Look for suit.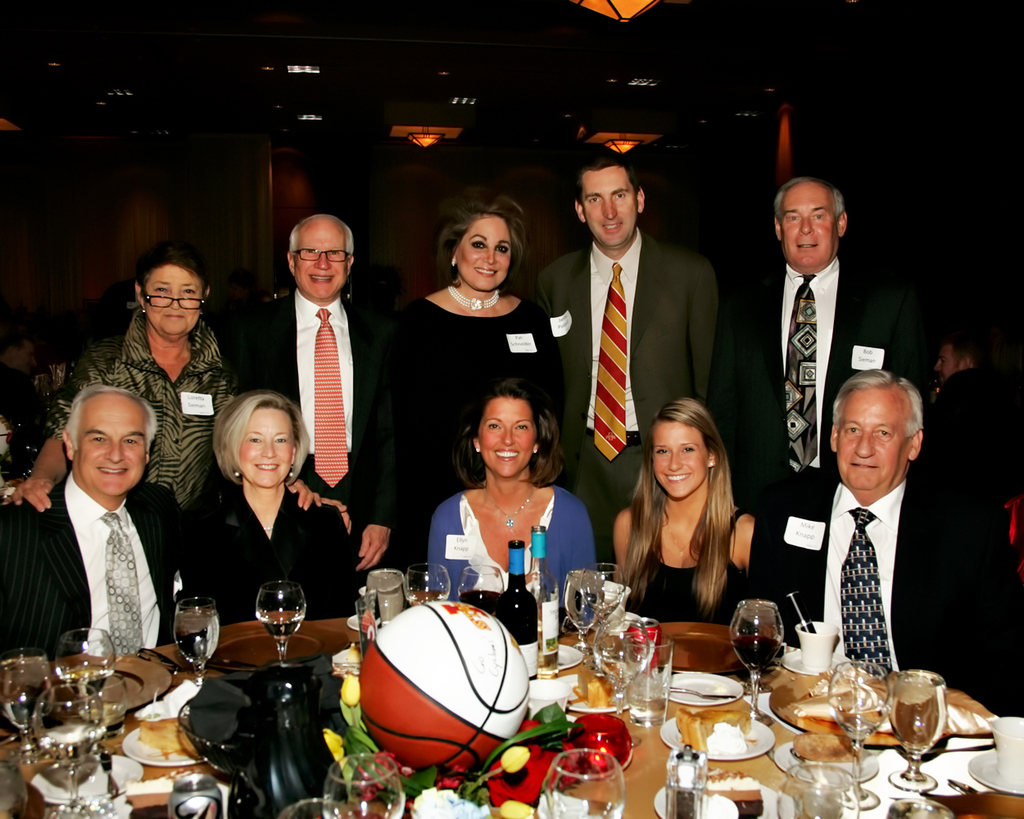
Found: 742:476:1023:710.
